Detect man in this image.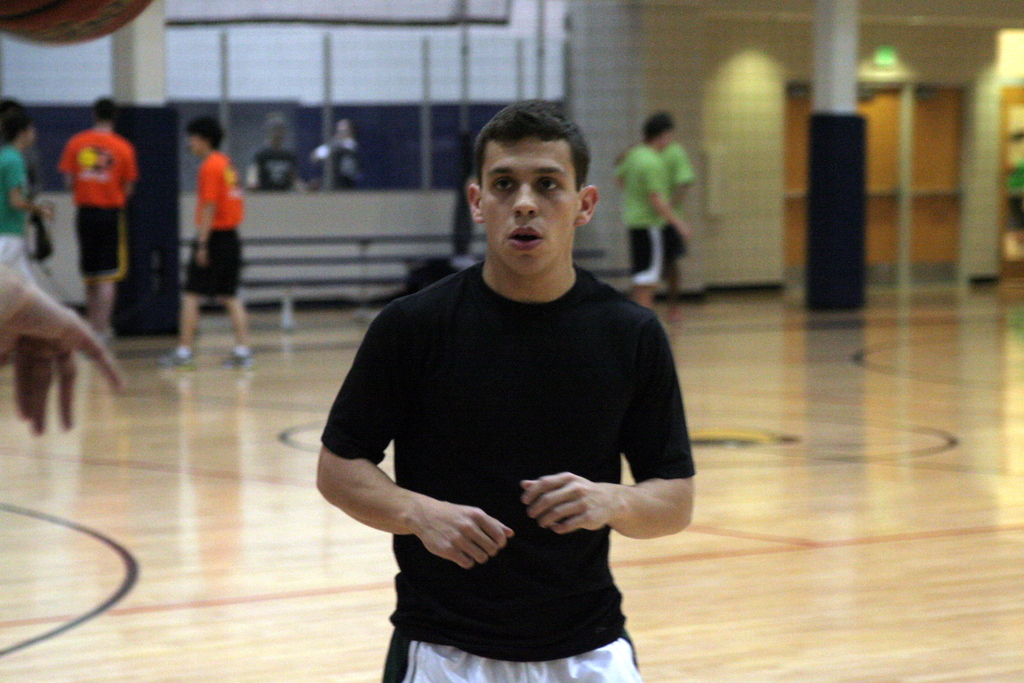
Detection: (x1=614, y1=131, x2=697, y2=318).
